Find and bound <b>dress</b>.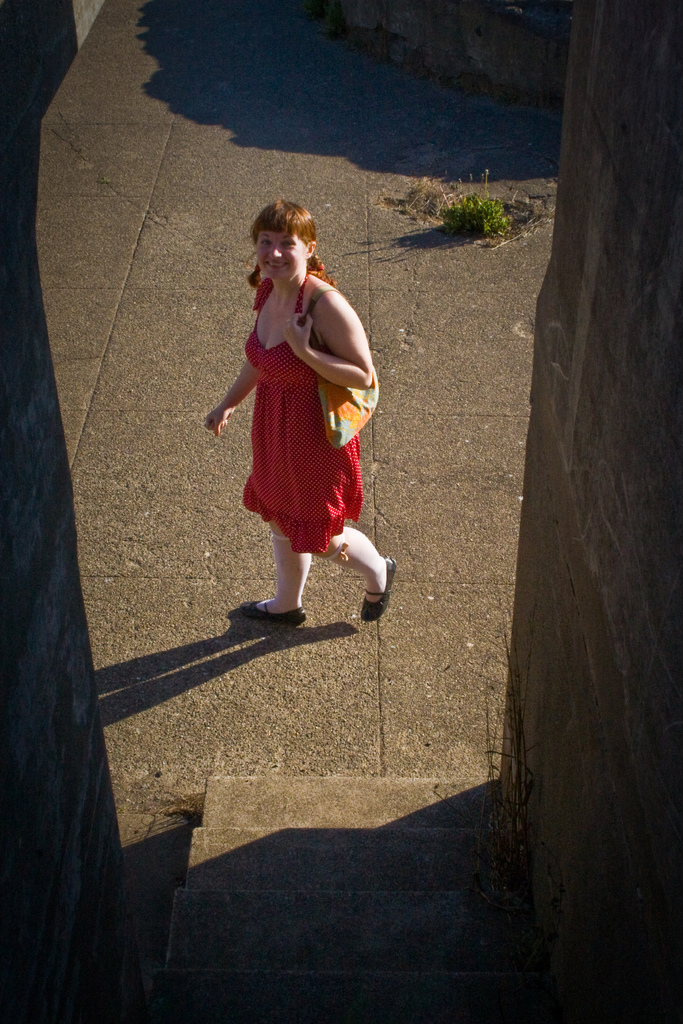
Bound: {"left": 239, "top": 271, "right": 360, "bottom": 550}.
